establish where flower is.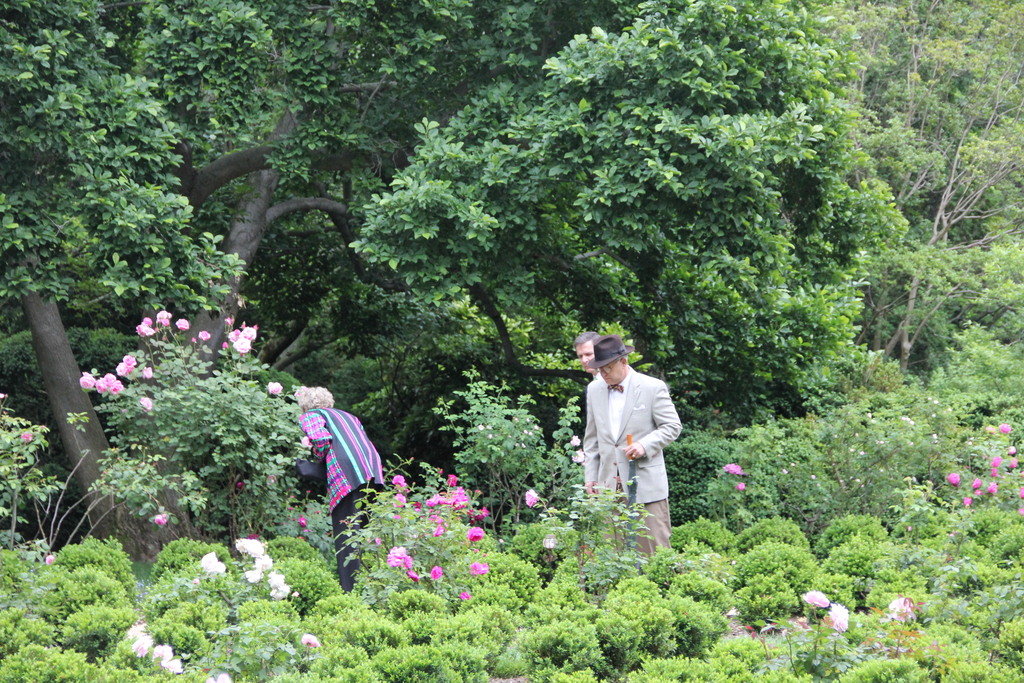
Established at (268, 383, 284, 397).
